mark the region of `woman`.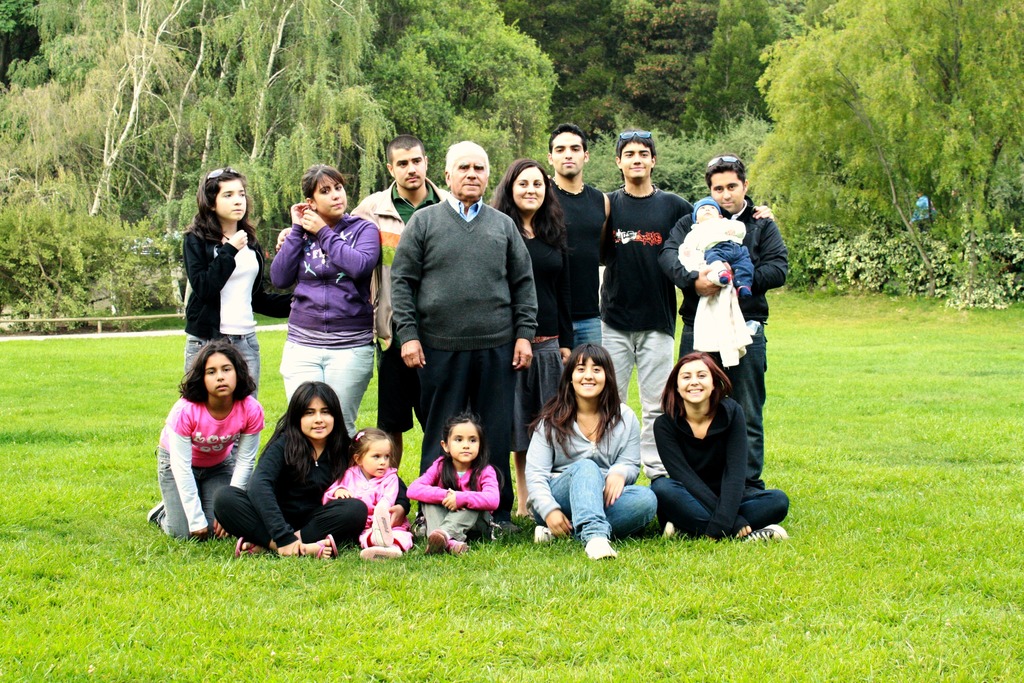
Region: box=[181, 169, 268, 415].
